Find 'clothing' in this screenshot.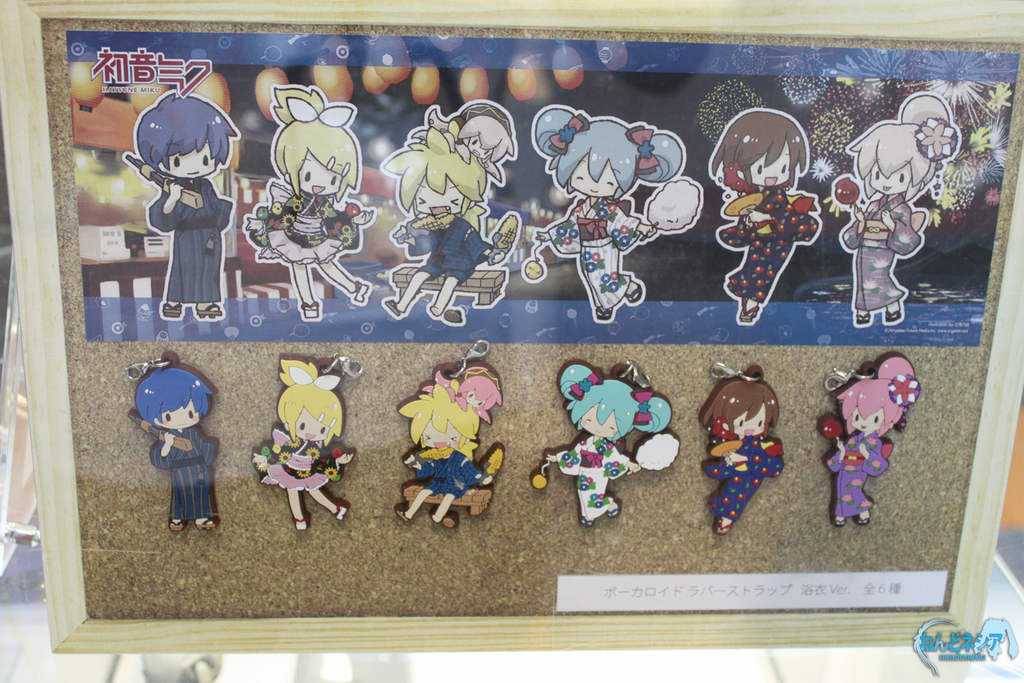
The bounding box for 'clothing' is BBox(419, 450, 481, 500).
